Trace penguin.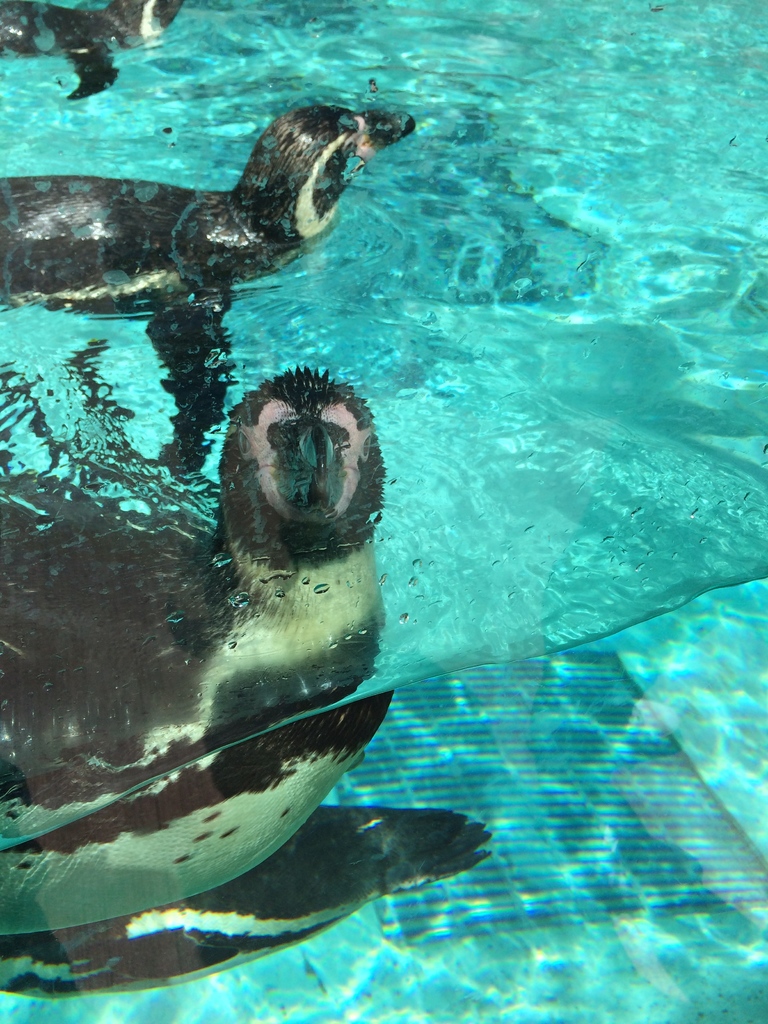
Traced to bbox(0, 0, 186, 106).
